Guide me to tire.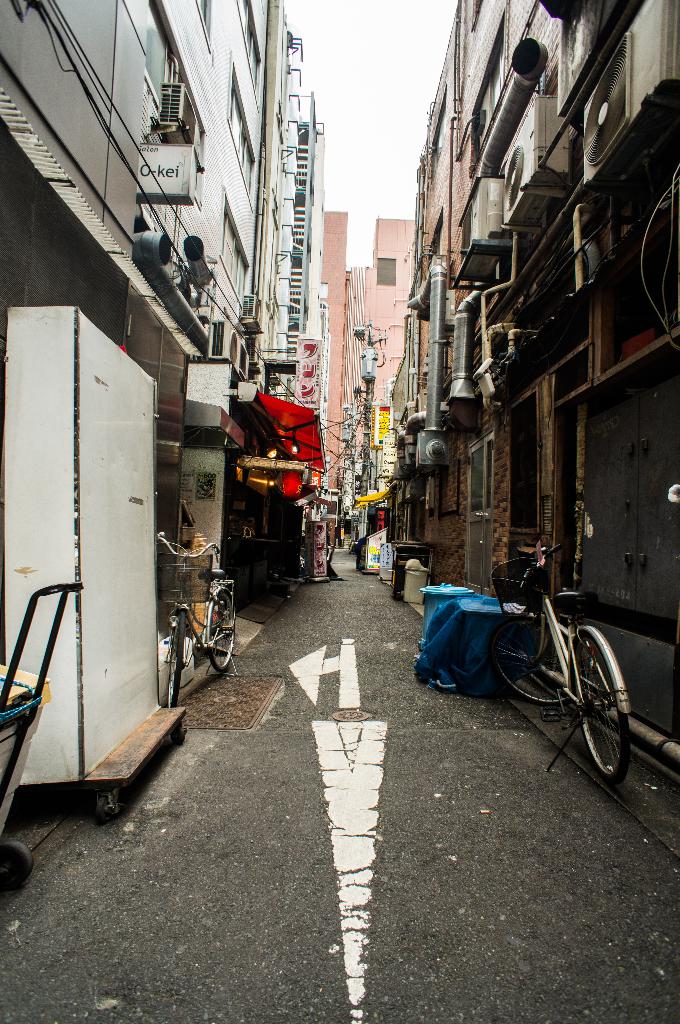
Guidance: box(348, 543, 355, 556).
